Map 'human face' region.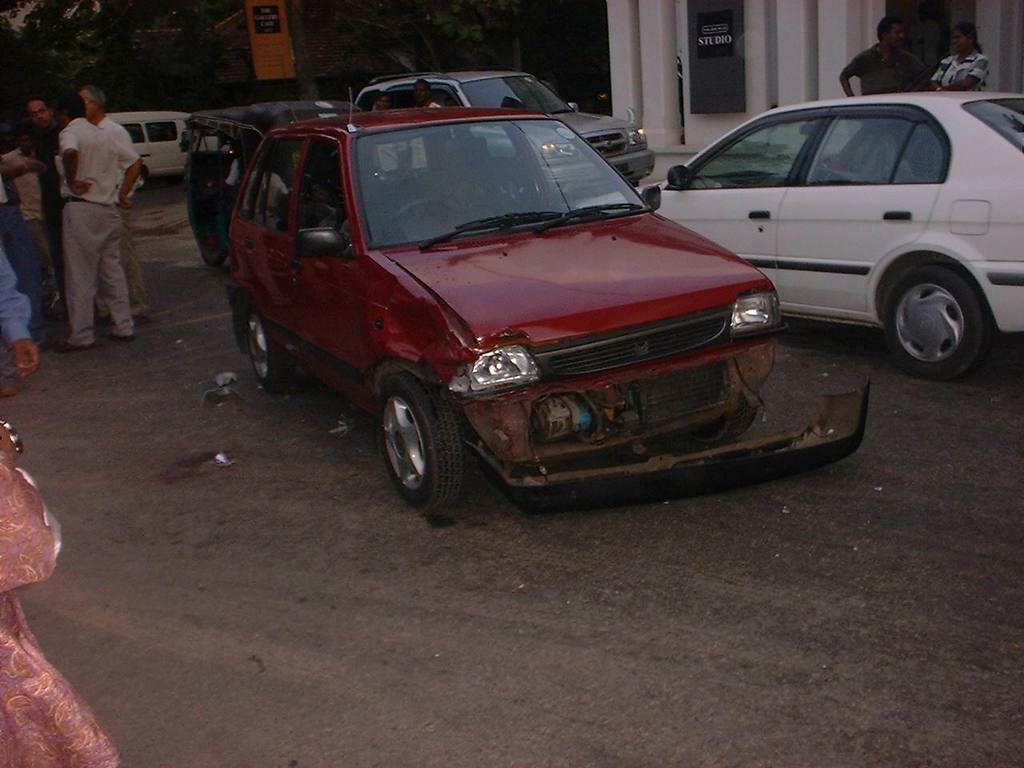
Mapped to x1=412, y1=81, x2=429, y2=101.
